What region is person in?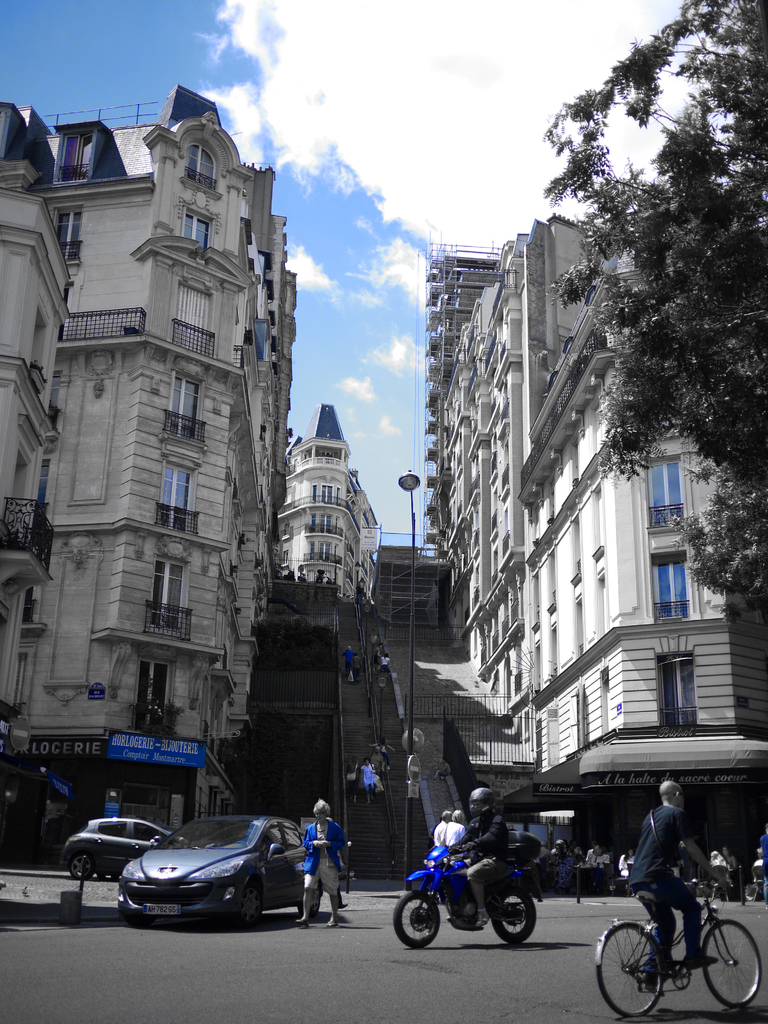
{"x1": 296, "y1": 796, "x2": 355, "y2": 927}.
